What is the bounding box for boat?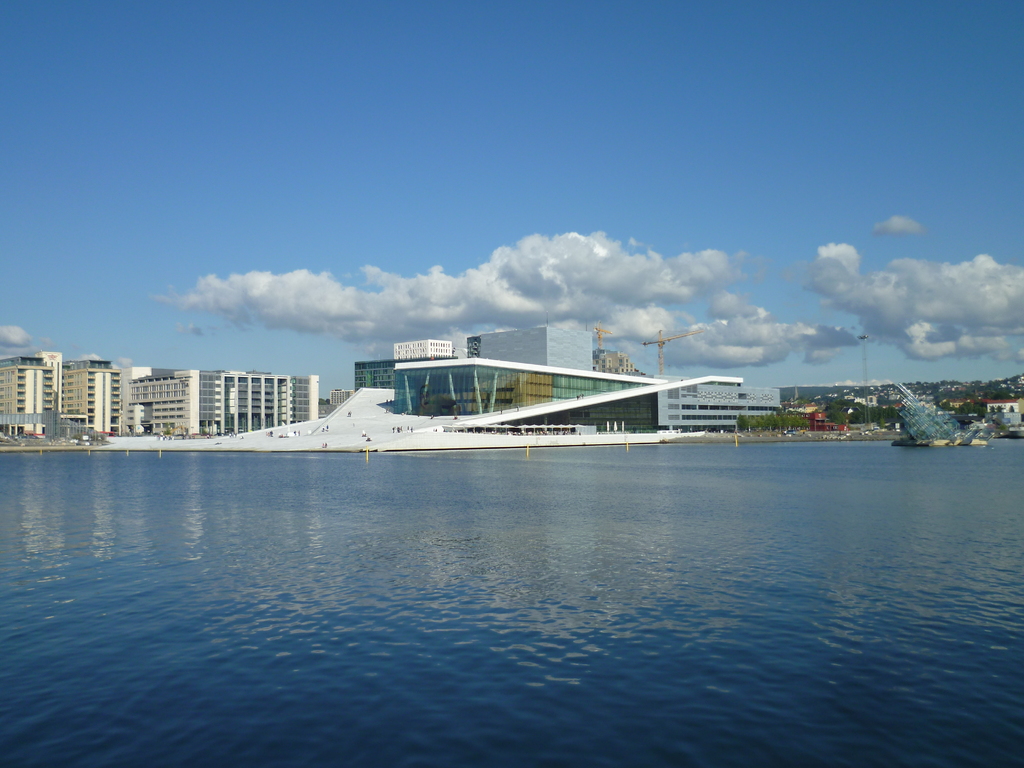
29/322/787/455.
